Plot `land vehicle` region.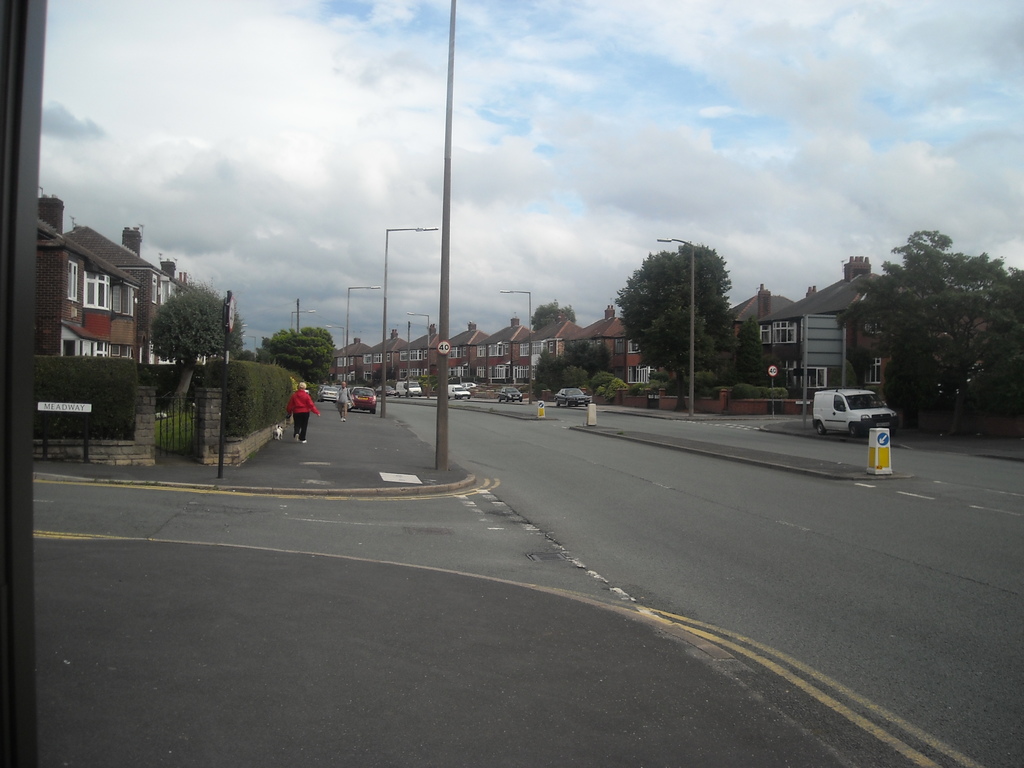
Plotted at BBox(553, 387, 591, 409).
